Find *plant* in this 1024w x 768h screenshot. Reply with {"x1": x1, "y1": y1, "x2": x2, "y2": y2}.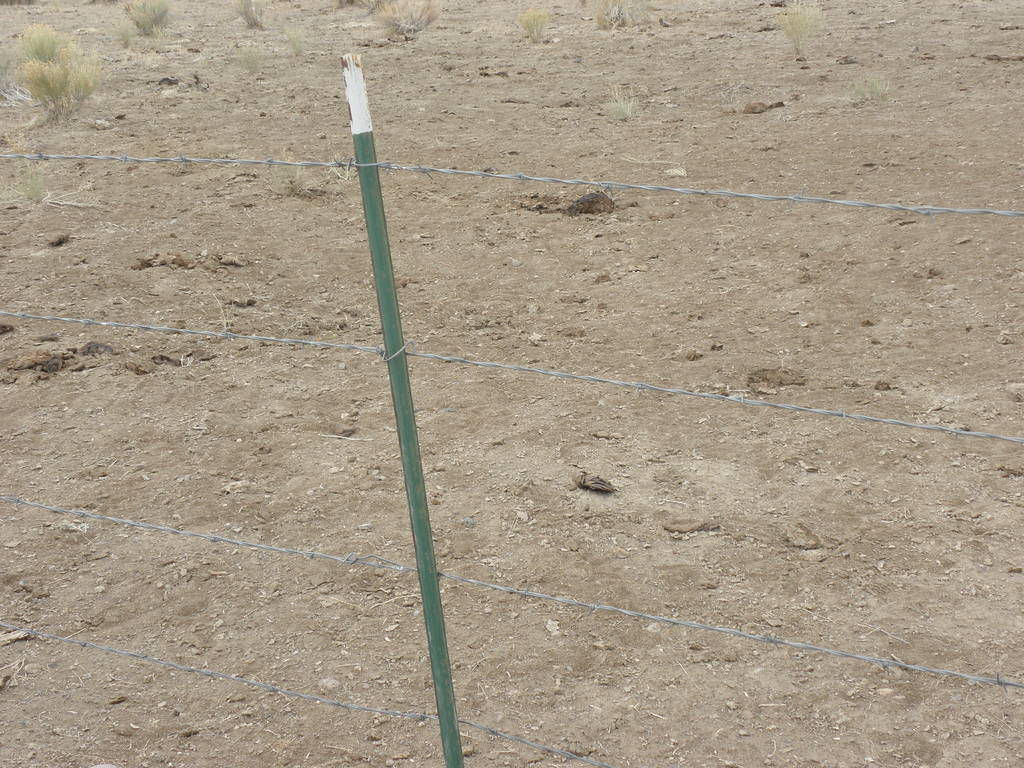
{"x1": 287, "y1": 17, "x2": 335, "y2": 65}.
